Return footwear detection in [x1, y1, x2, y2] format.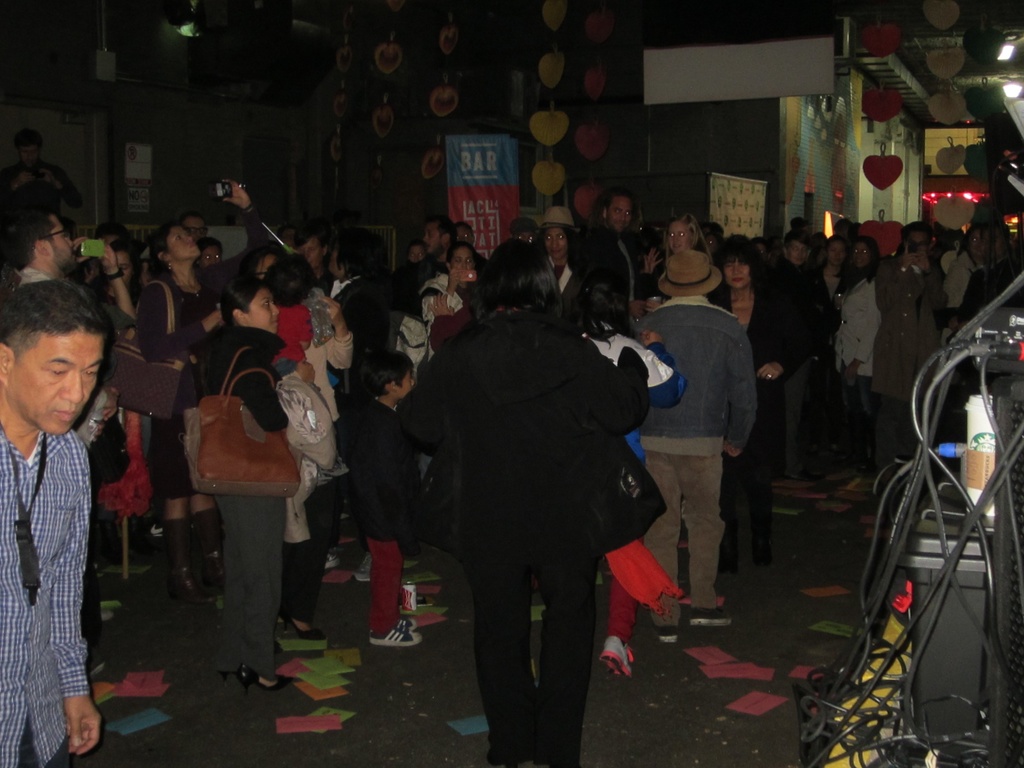
[657, 625, 680, 645].
